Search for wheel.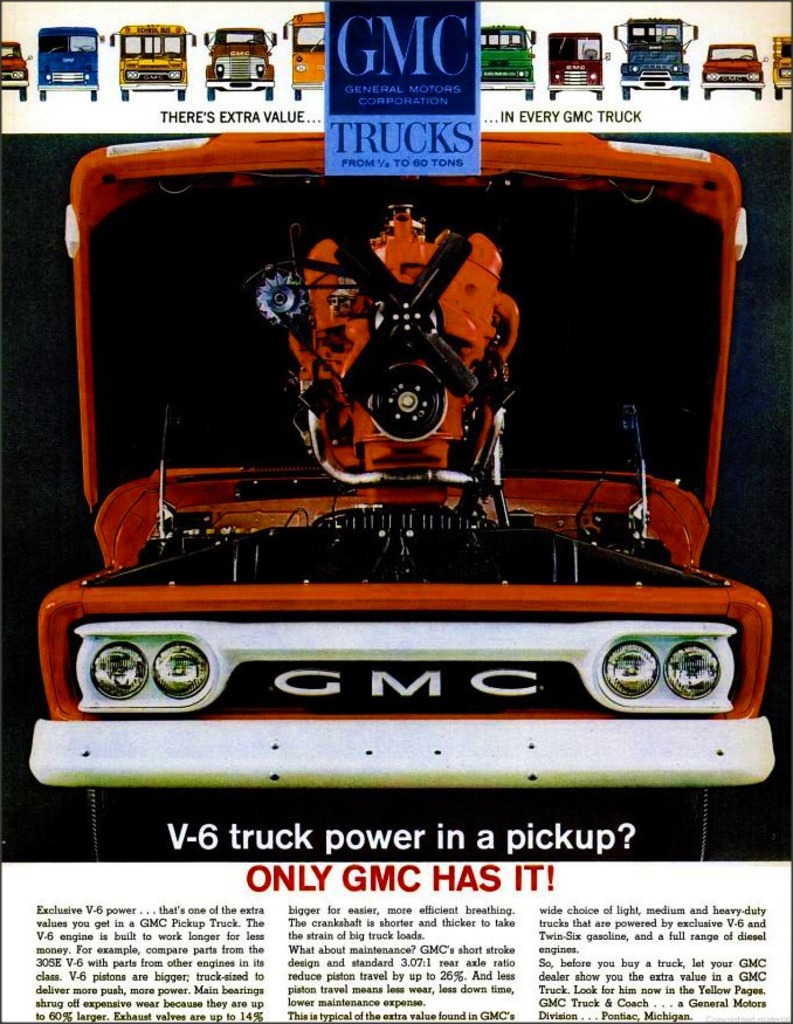
Found at 119,88,129,101.
